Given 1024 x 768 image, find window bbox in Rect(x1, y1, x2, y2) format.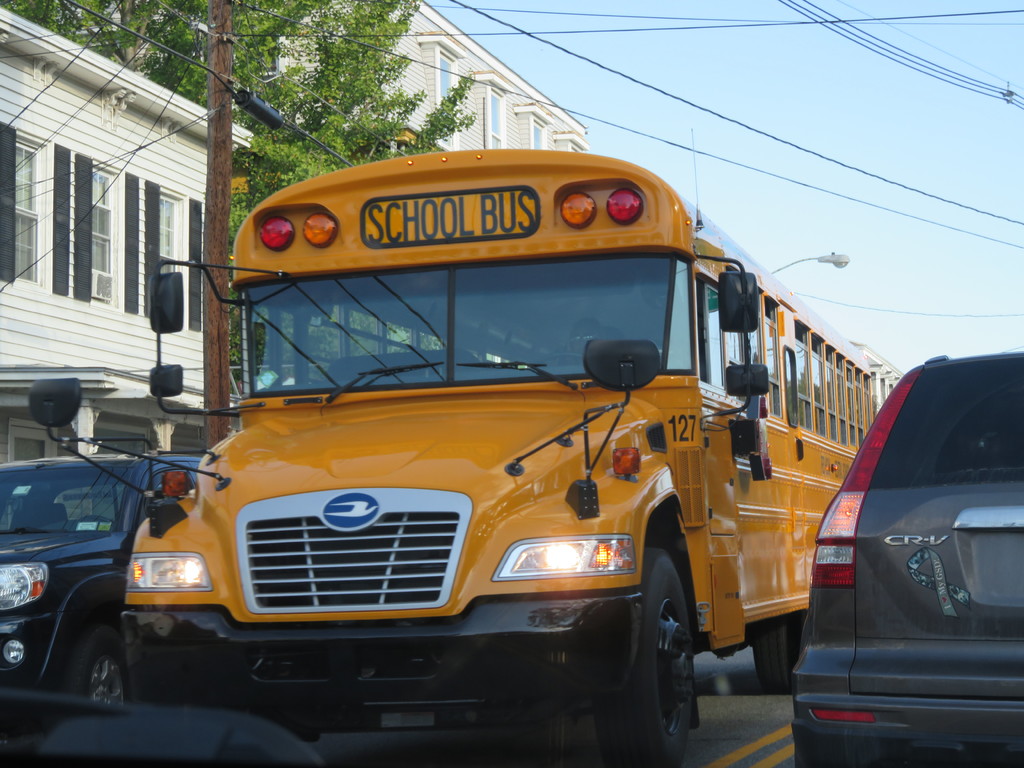
Rect(520, 100, 550, 147).
